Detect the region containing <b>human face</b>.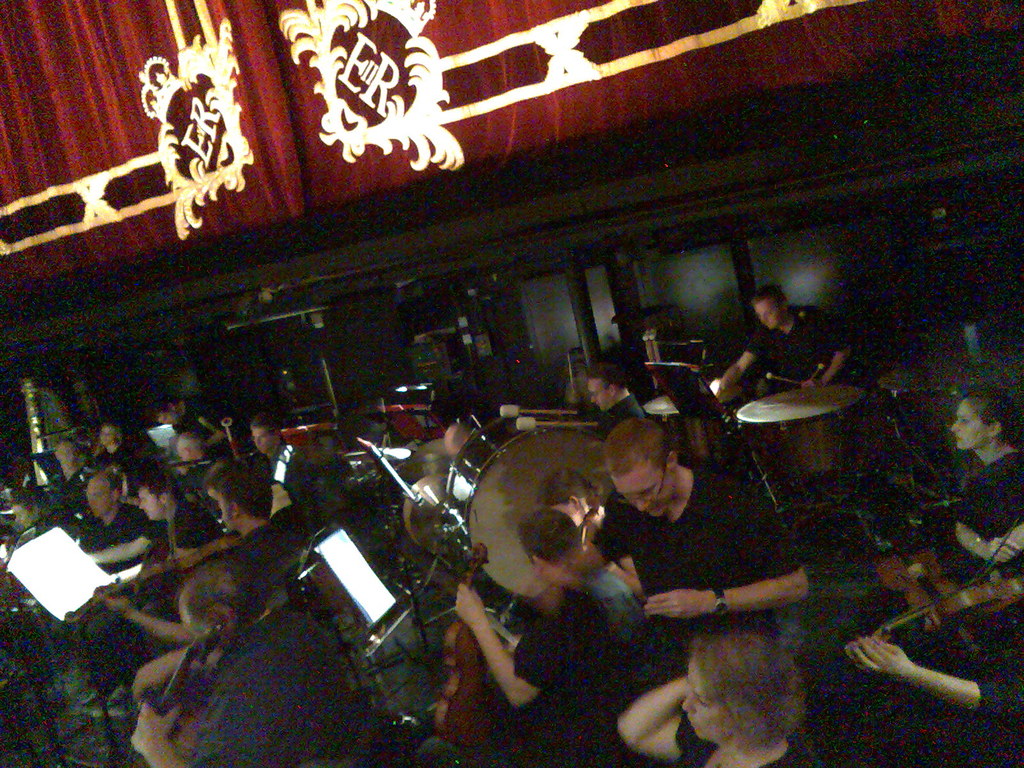
[159,415,176,426].
